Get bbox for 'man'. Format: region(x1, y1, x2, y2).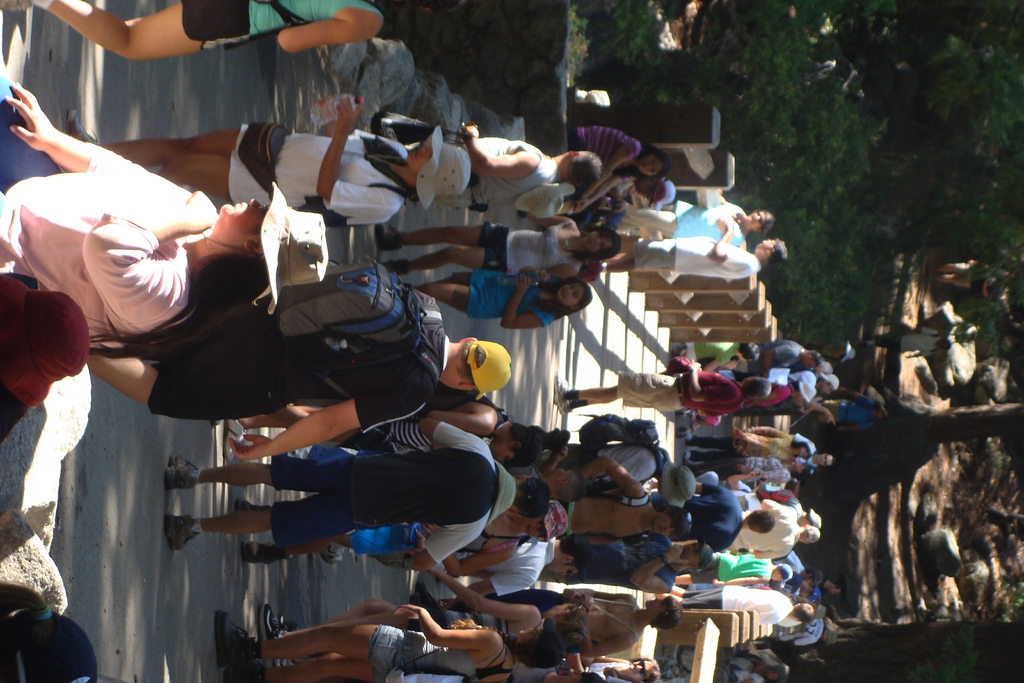
region(438, 588, 682, 659).
